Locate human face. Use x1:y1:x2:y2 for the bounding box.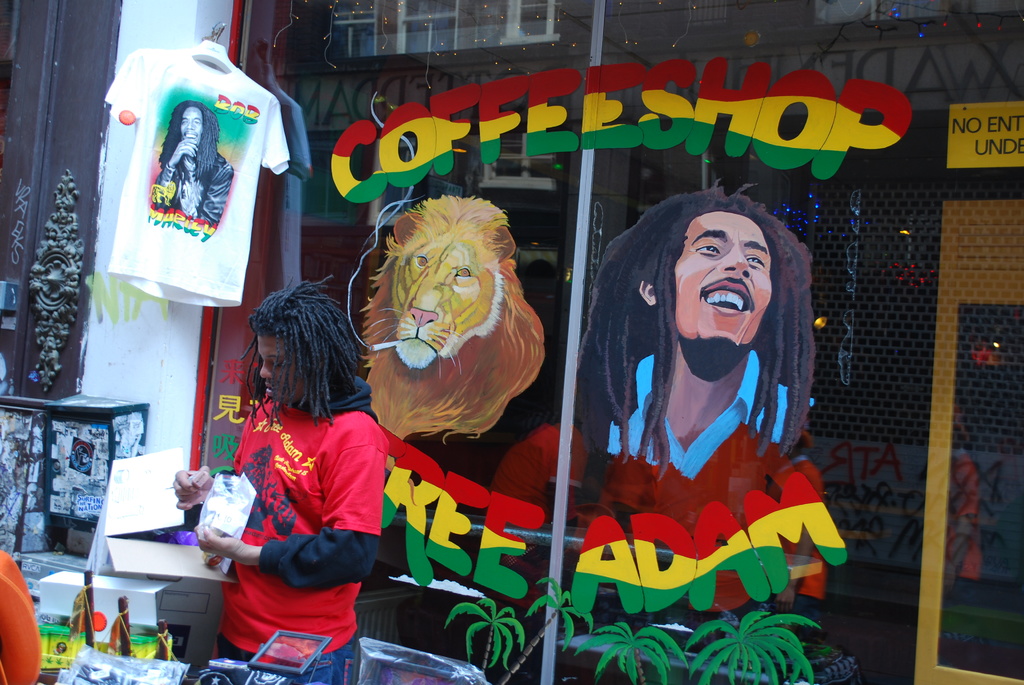
183:109:204:155.
